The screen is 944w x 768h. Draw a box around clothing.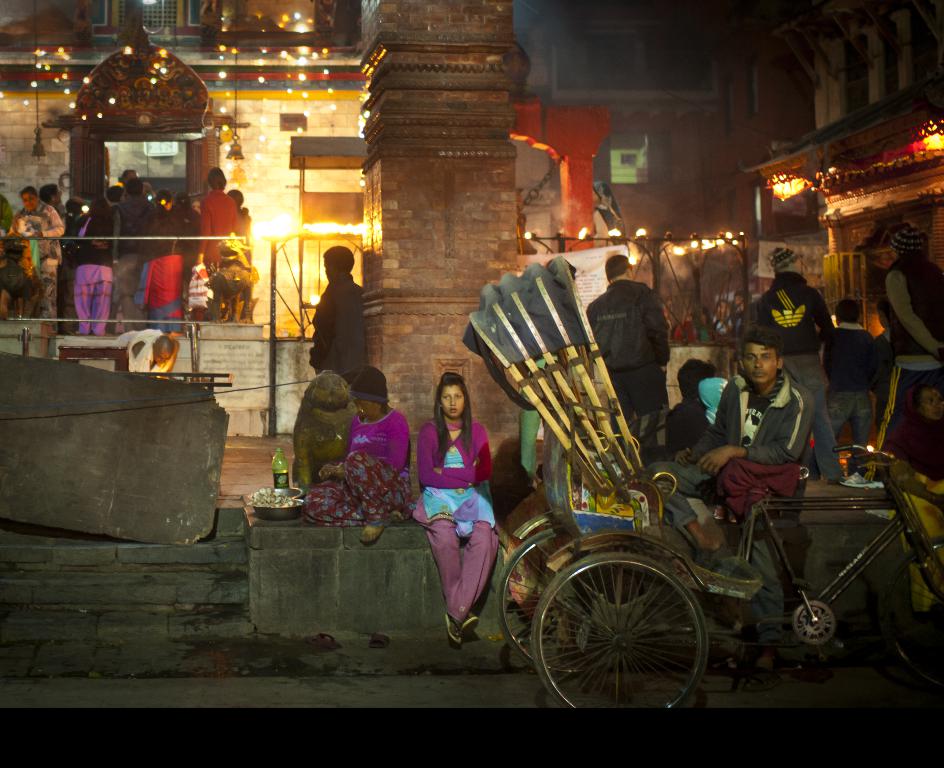
crop(296, 250, 372, 386).
